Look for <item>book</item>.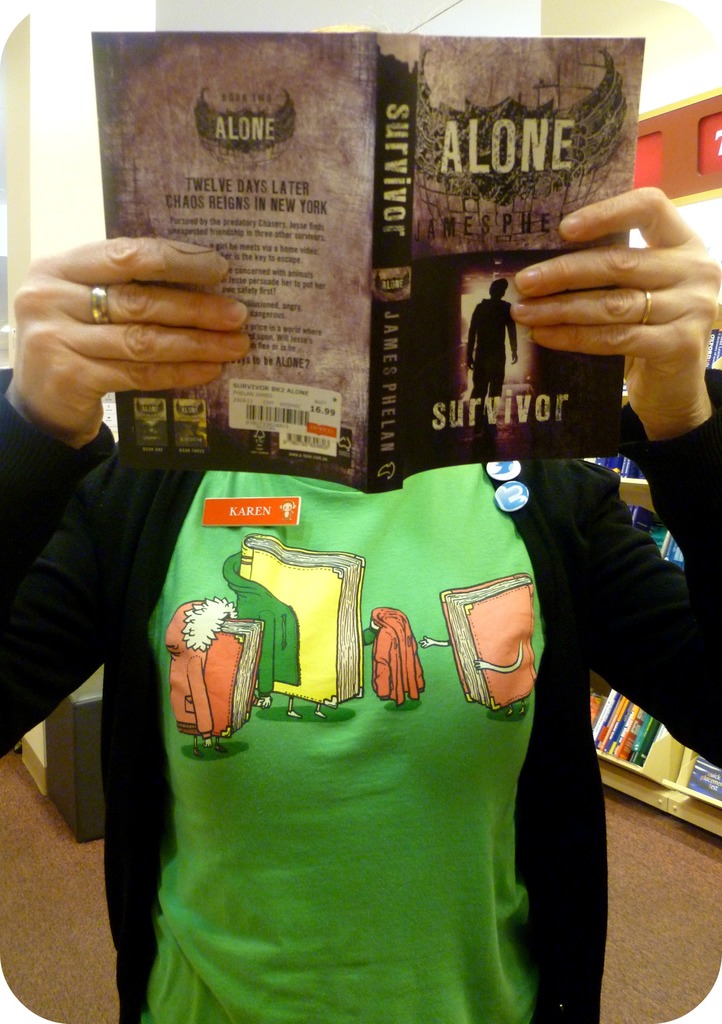
Found: <region>698, 328, 721, 371</region>.
